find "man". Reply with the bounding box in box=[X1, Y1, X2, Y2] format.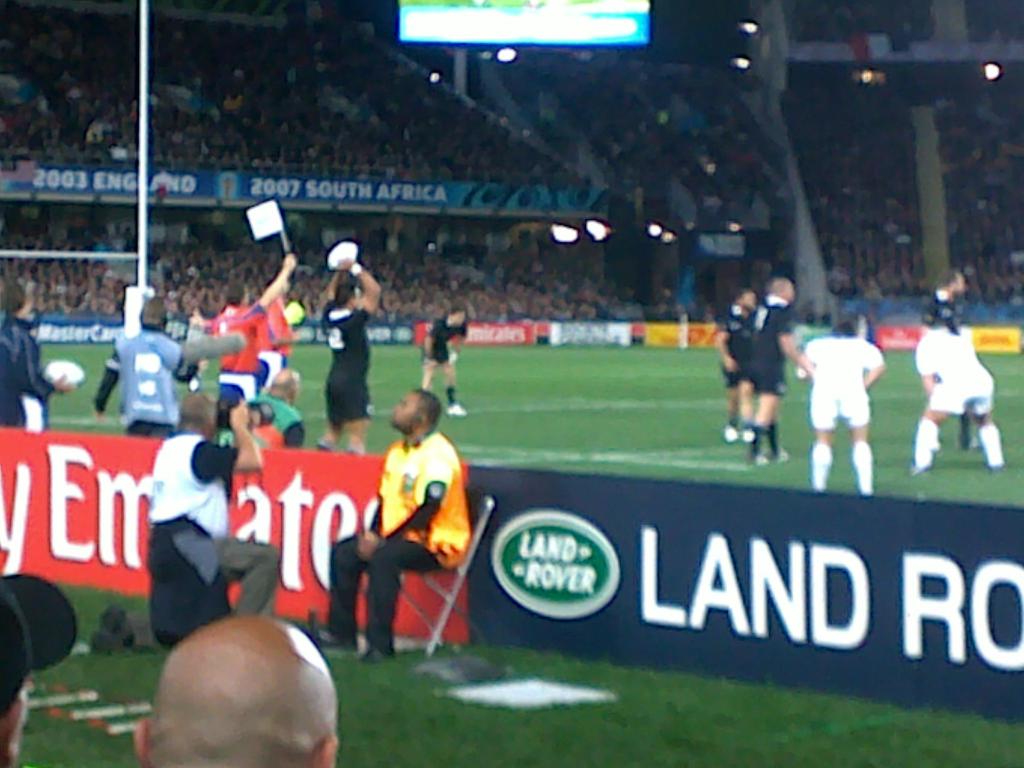
box=[0, 286, 70, 435].
